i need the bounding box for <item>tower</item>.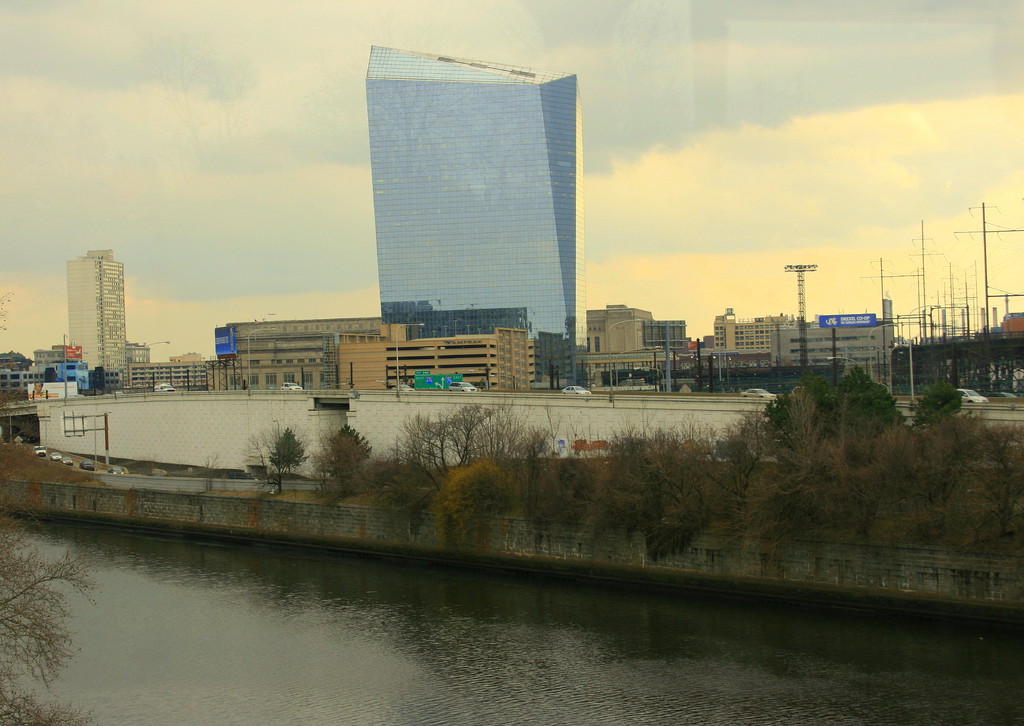
Here it is: bbox(338, 31, 591, 347).
